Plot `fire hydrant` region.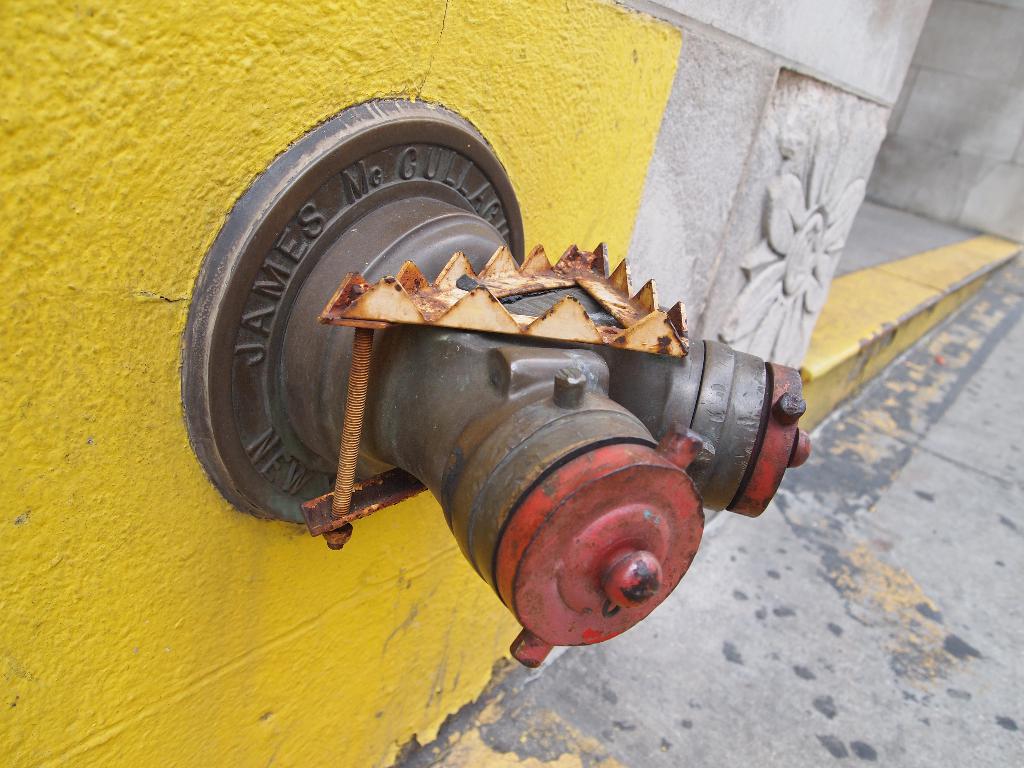
Plotted at bbox(179, 100, 813, 668).
